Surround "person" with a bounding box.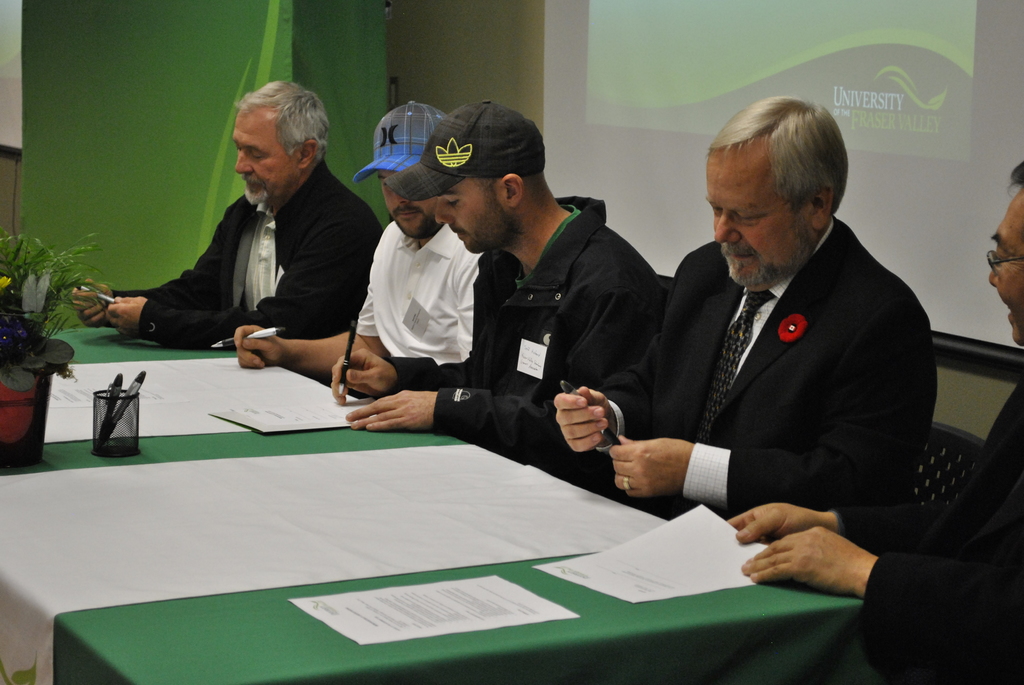
bbox(728, 159, 1023, 684).
